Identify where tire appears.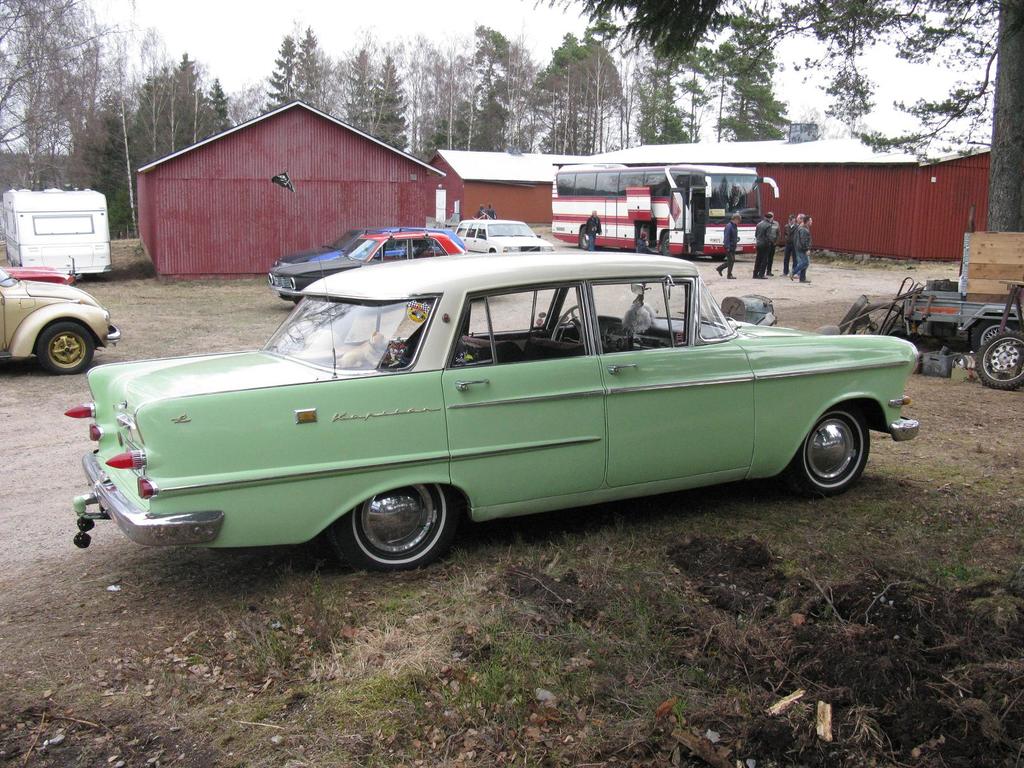
Appears at BBox(977, 331, 1023, 389).
